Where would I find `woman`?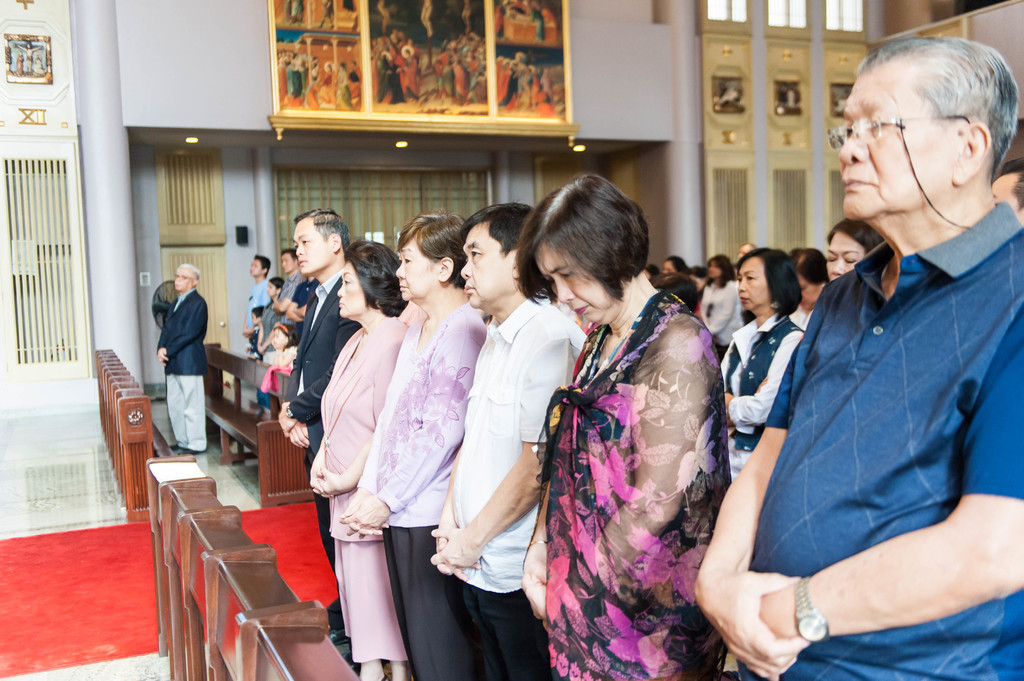
At select_region(338, 207, 487, 680).
